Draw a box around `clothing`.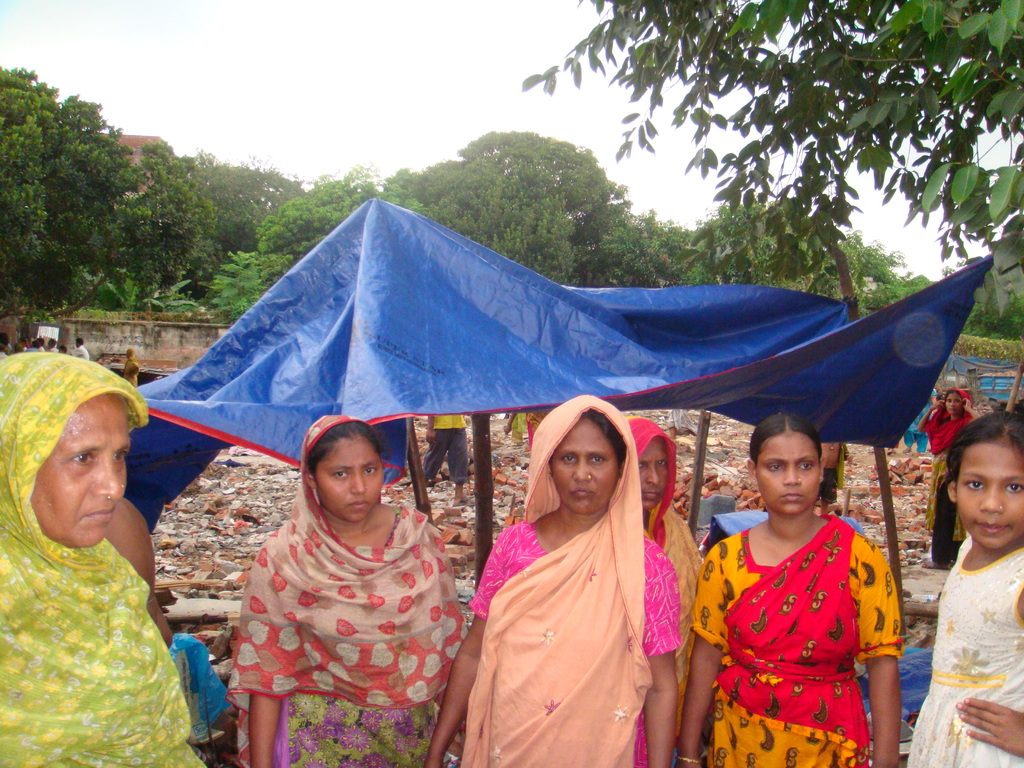
left=927, top=390, right=973, bottom=561.
